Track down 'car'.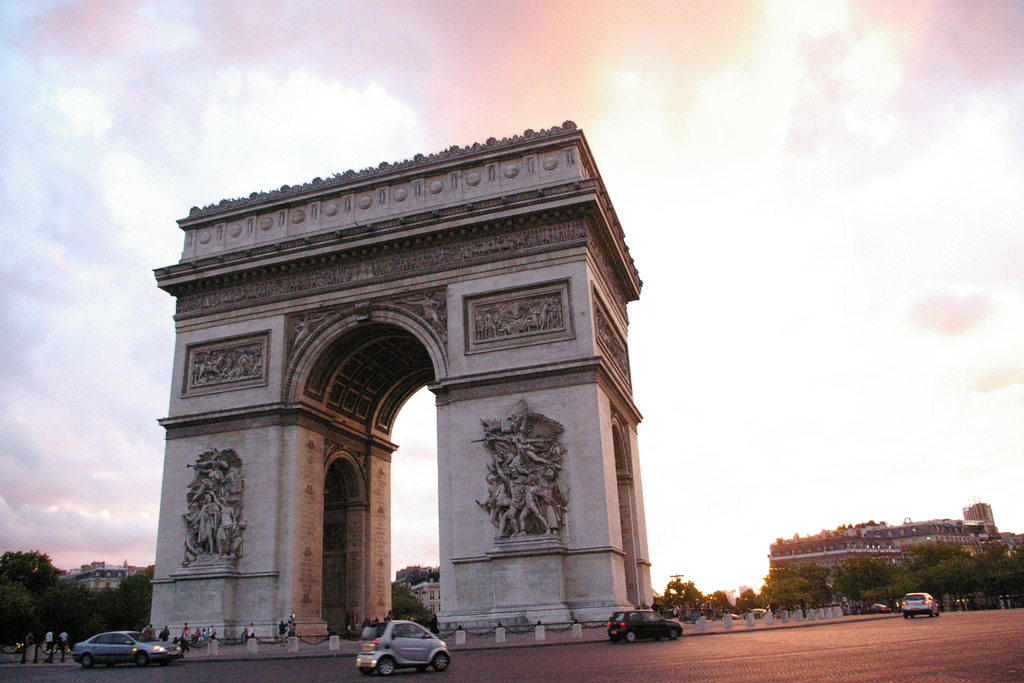
Tracked to {"left": 742, "top": 607, "right": 767, "bottom": 618}.
